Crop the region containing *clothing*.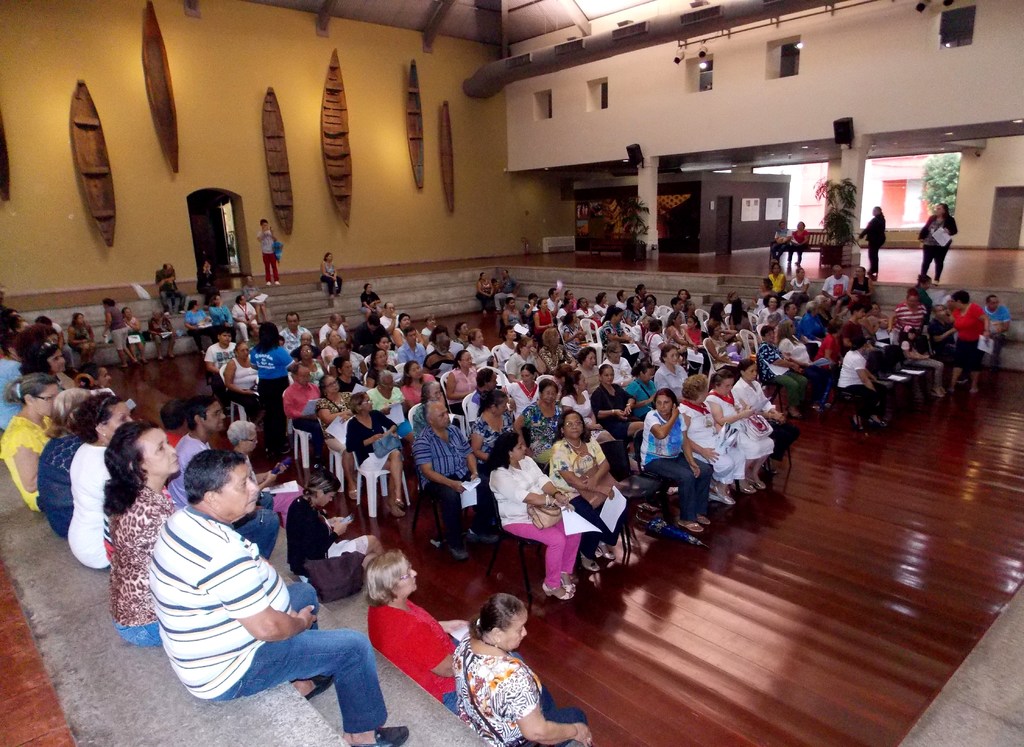
Crop region: bbox=(785, 231, 806, 258).
